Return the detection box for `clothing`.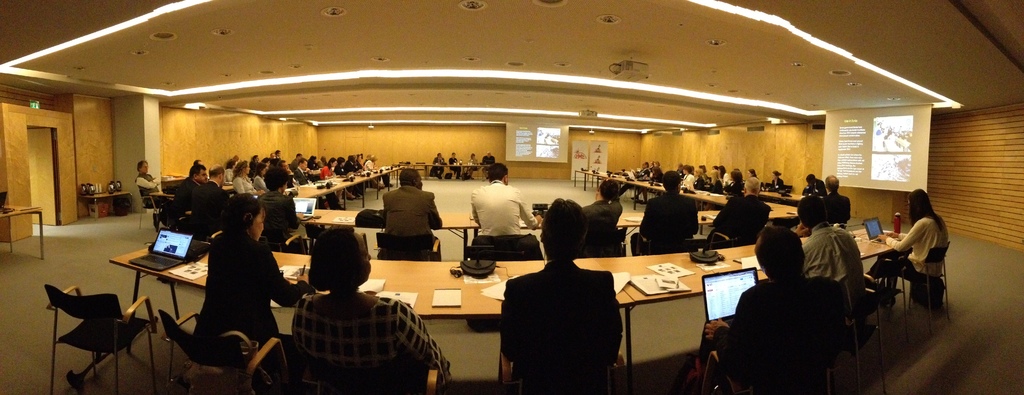
{"left": 232, "top": 177, "right": 252, "bottom": 193}.
